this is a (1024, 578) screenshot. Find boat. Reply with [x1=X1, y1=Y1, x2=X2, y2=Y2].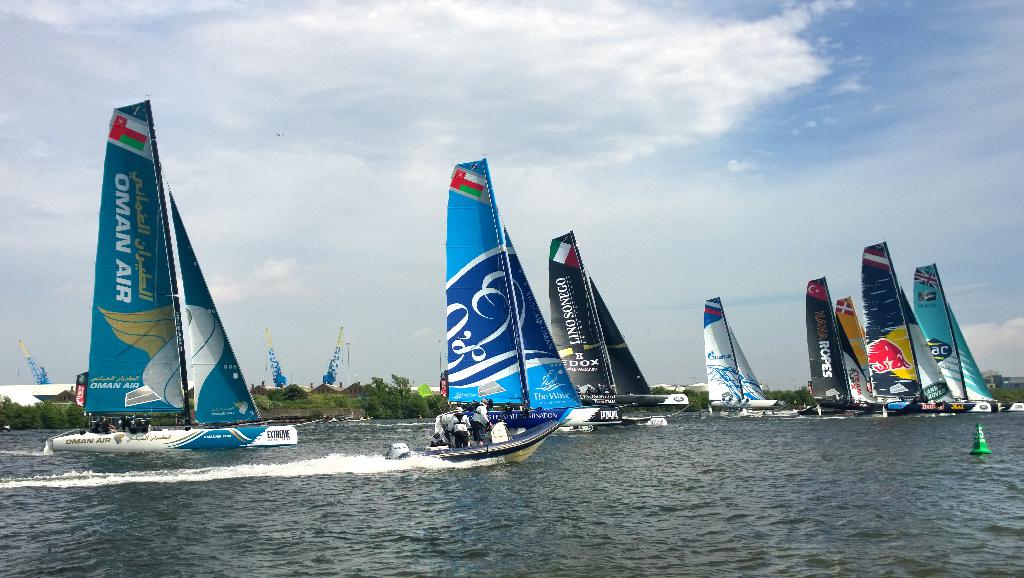
[x1=375, y1=419, x2=566, y2=469].
